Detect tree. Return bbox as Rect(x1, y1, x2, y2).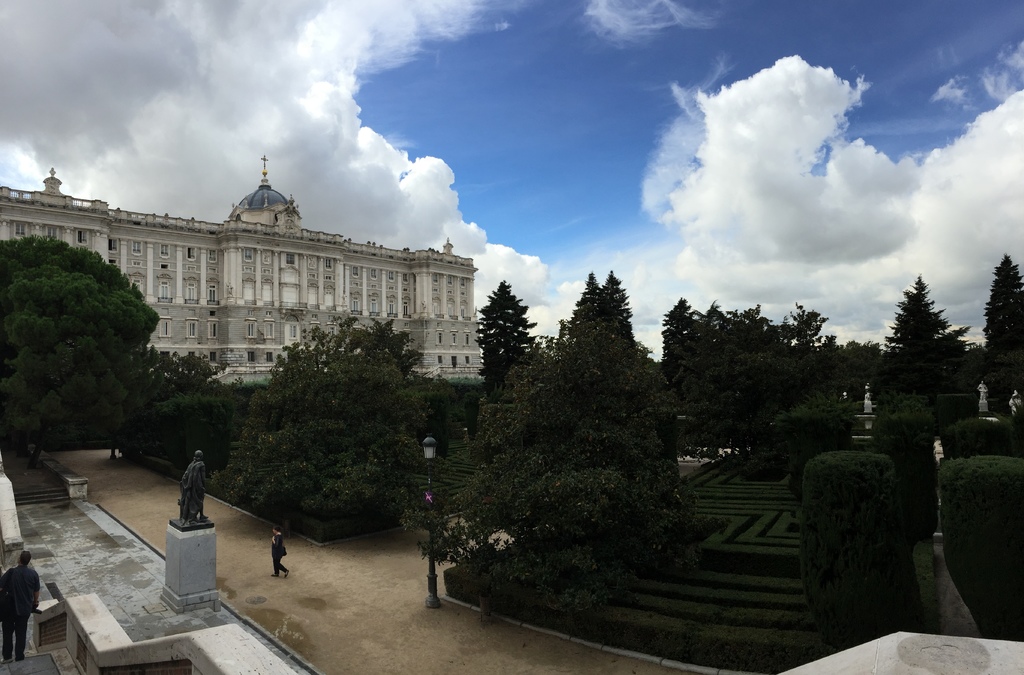
Rect(653, 295, 865, 456).
